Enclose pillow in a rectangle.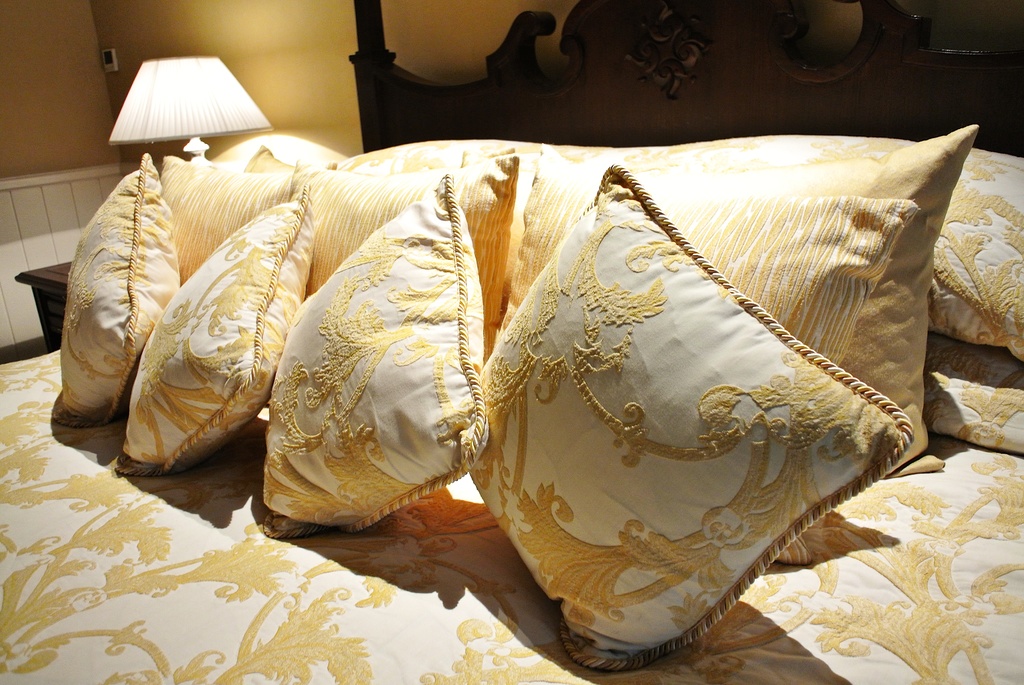
bbox=(49, 151, 182, 430).
